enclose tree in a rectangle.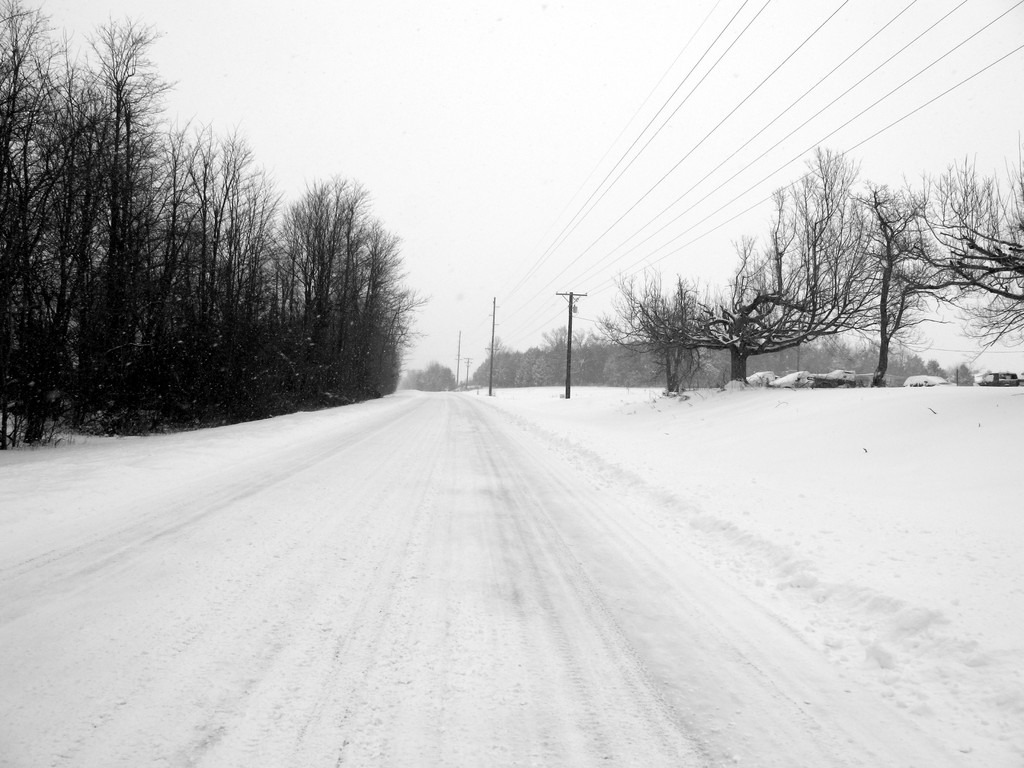
detection(477, 334, 508, 378).
